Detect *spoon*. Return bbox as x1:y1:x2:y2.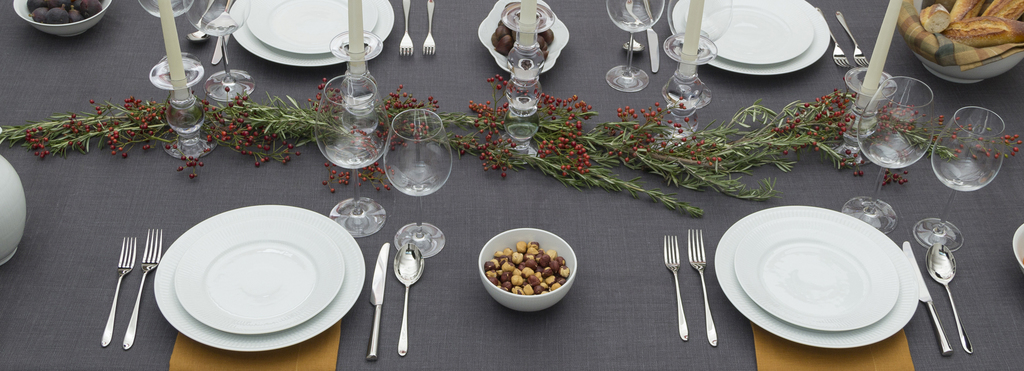
185:30:209:43.
